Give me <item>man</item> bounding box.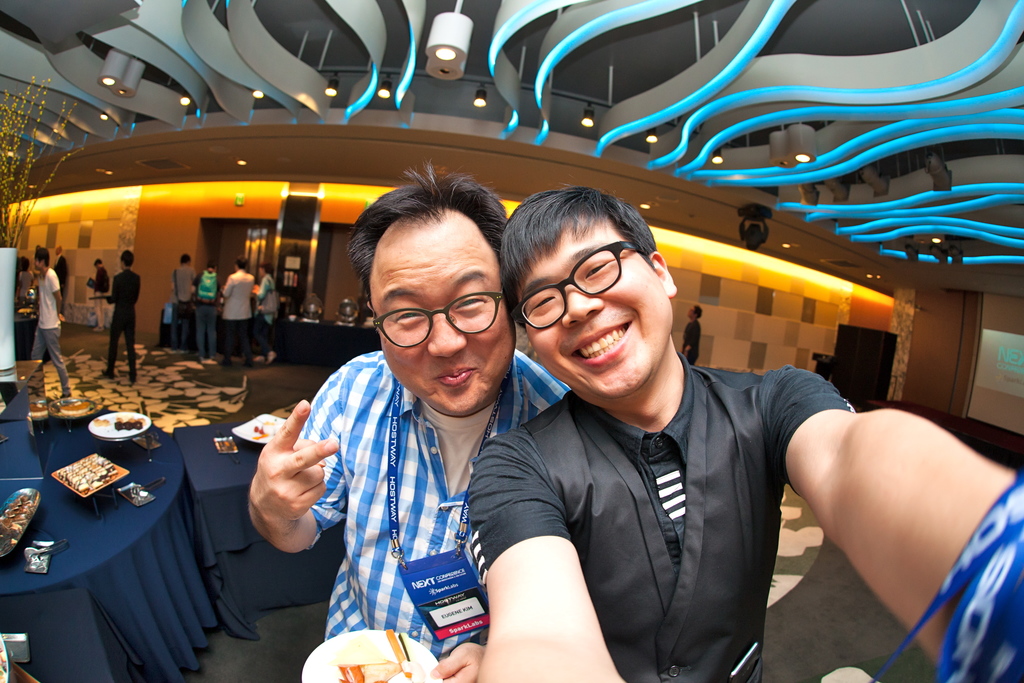
left=97, top=251, right=143, bottom=386.
